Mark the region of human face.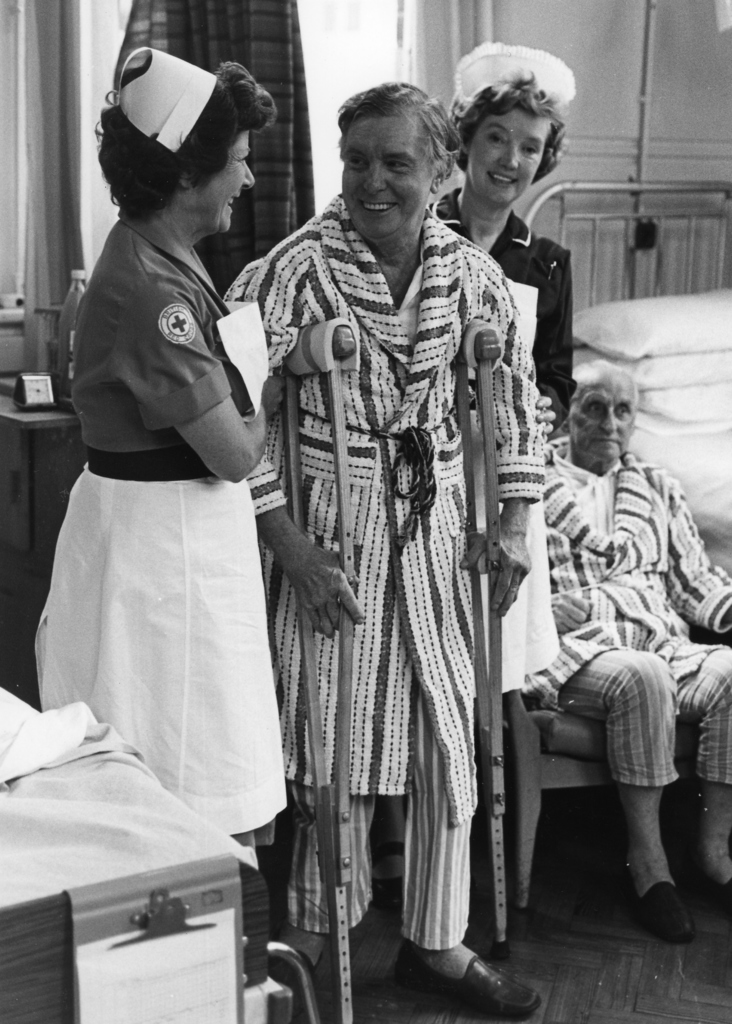
Region: locate(195, 130, 255, 234).
